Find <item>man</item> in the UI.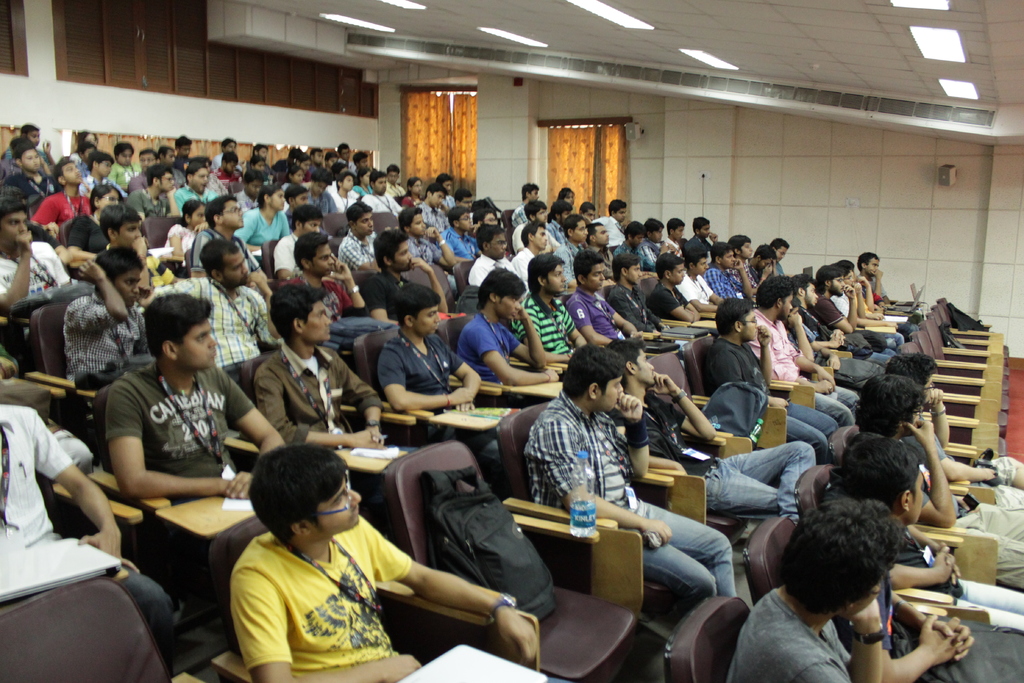
UI element at pyautogui.locateOnScreen(255, 283, 414, 497).
